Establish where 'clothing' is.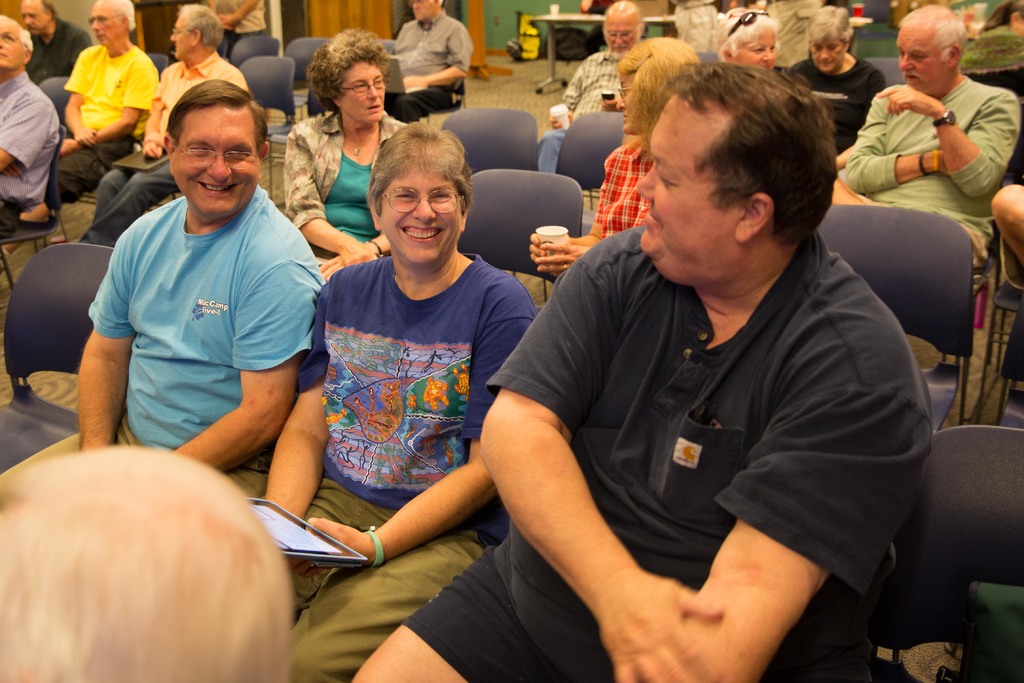
Established at BBox(1, 183, 326, 498).
